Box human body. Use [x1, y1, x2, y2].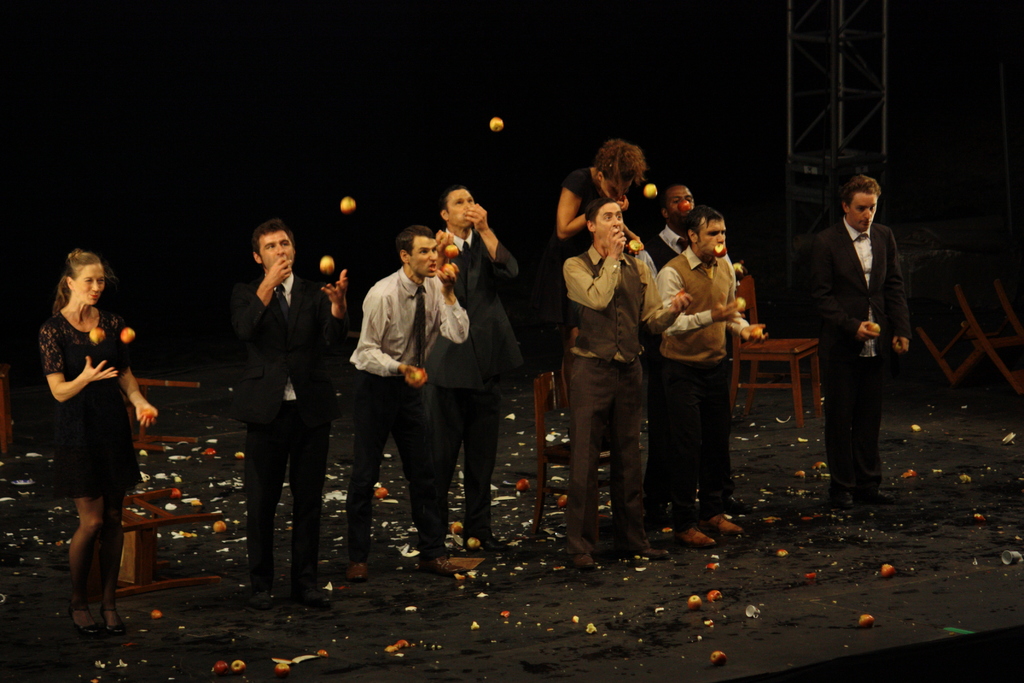
[806, 215, 913, 483].
